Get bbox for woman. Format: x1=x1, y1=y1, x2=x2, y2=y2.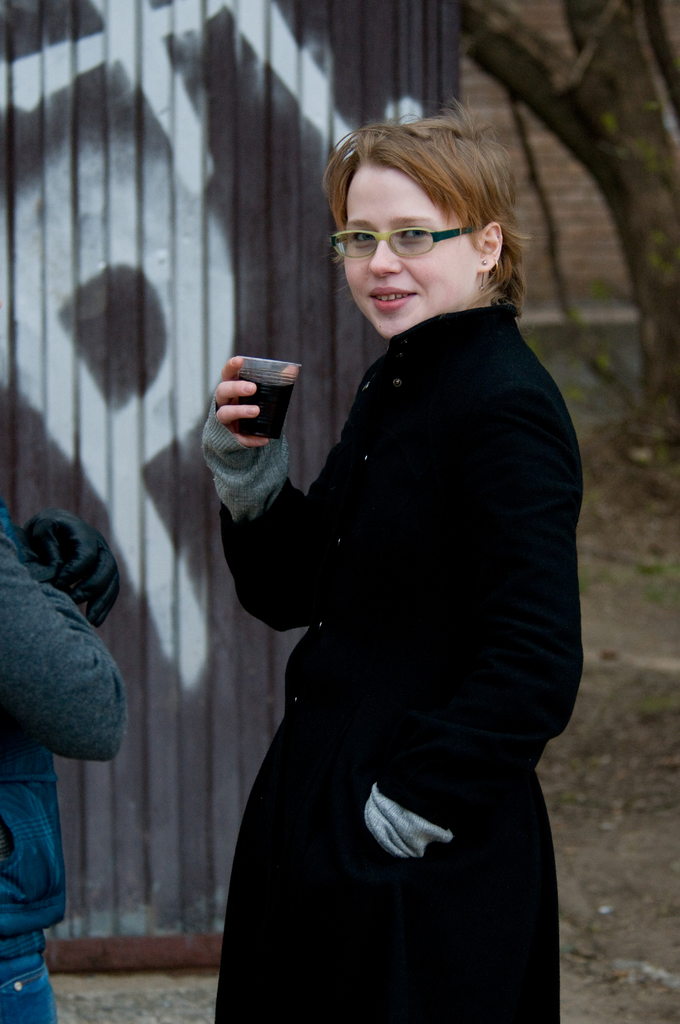
x1=186, y1=85, x2=593, y2=1017.
